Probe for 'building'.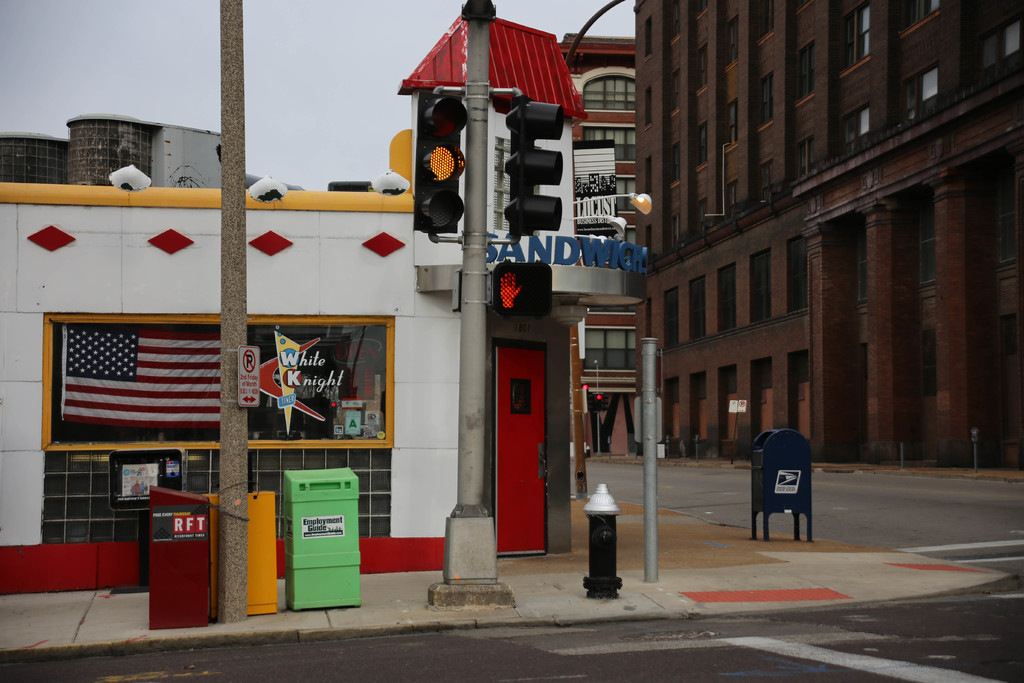
Probe result: {"x1": 557, "y1": 28, "x2": 636, "y2": 458}.
